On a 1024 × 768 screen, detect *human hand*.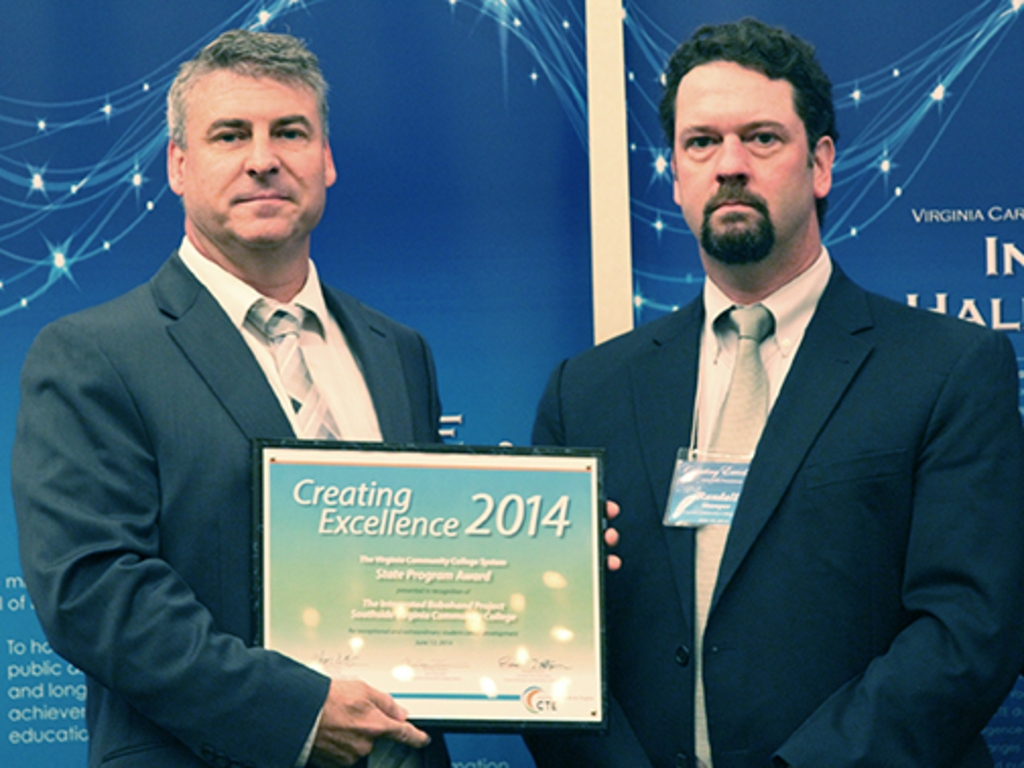
x1=301, y1=670, x2=406, y2=756.
